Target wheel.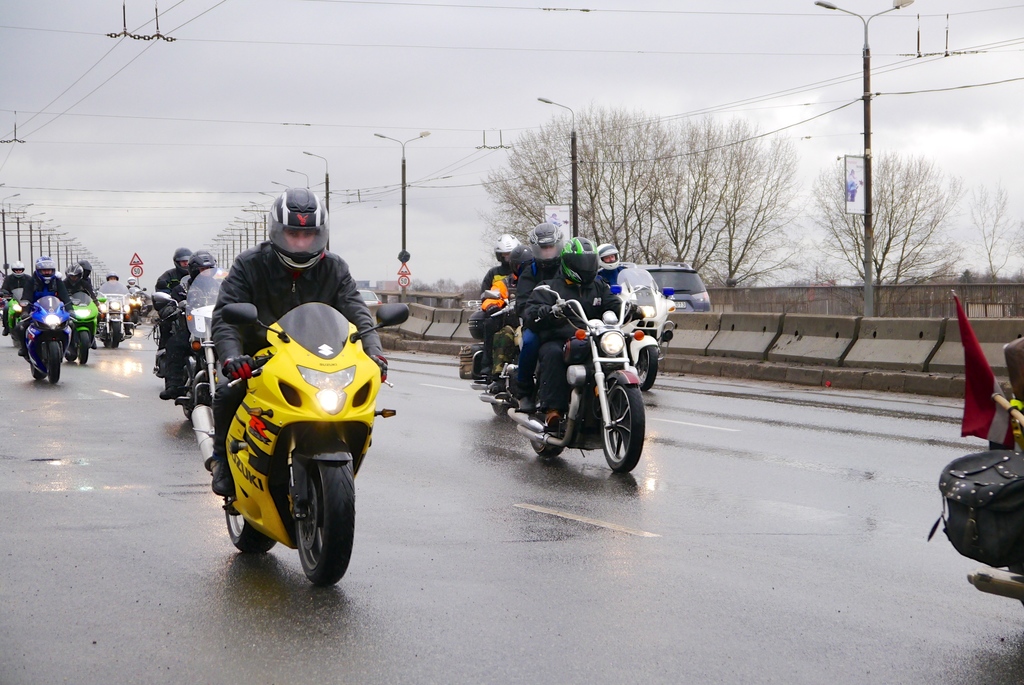
Target region: BBox(30, 363, 47, 380).
